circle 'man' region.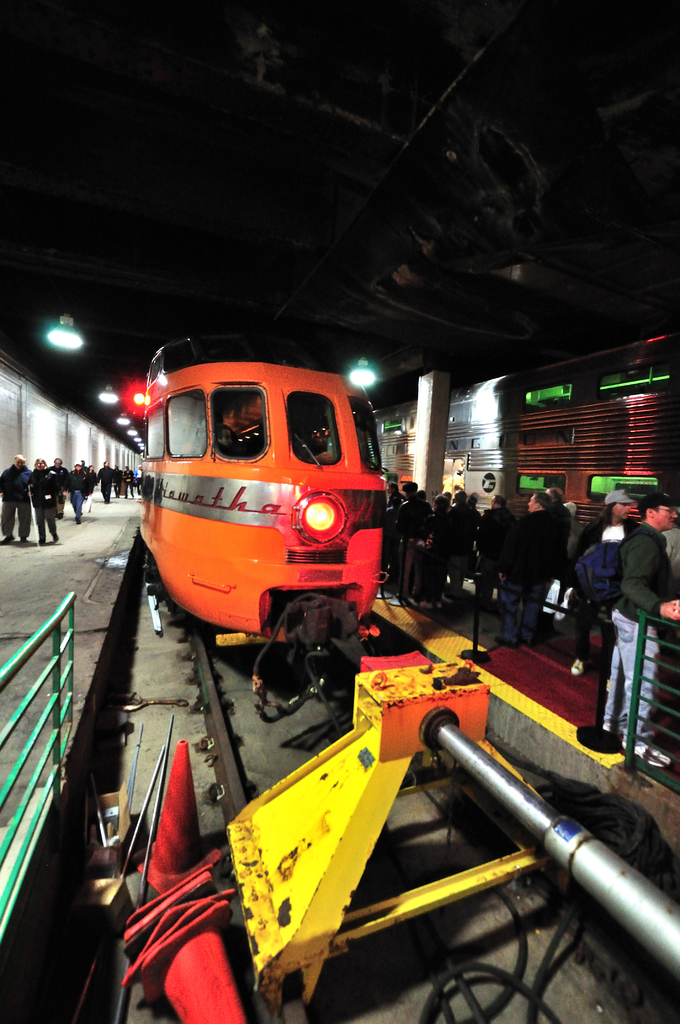
Region: left=607, top=481, right=679, bottom=776.
